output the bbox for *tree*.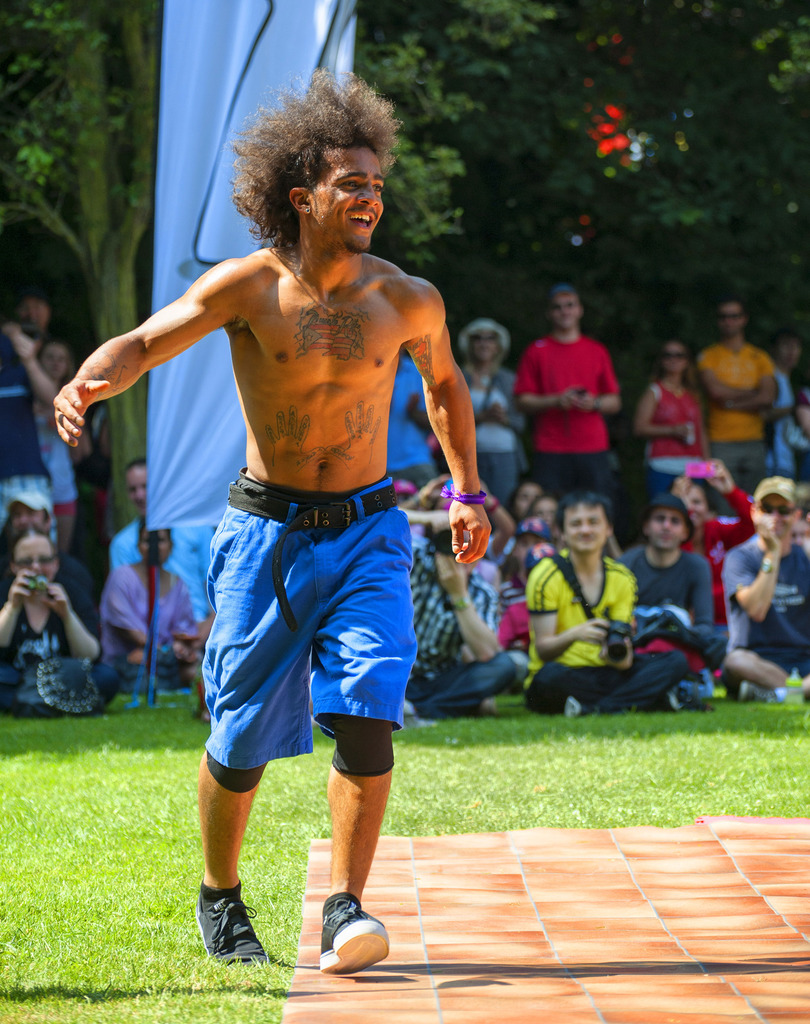
box=[1, 0, 560, 536].
